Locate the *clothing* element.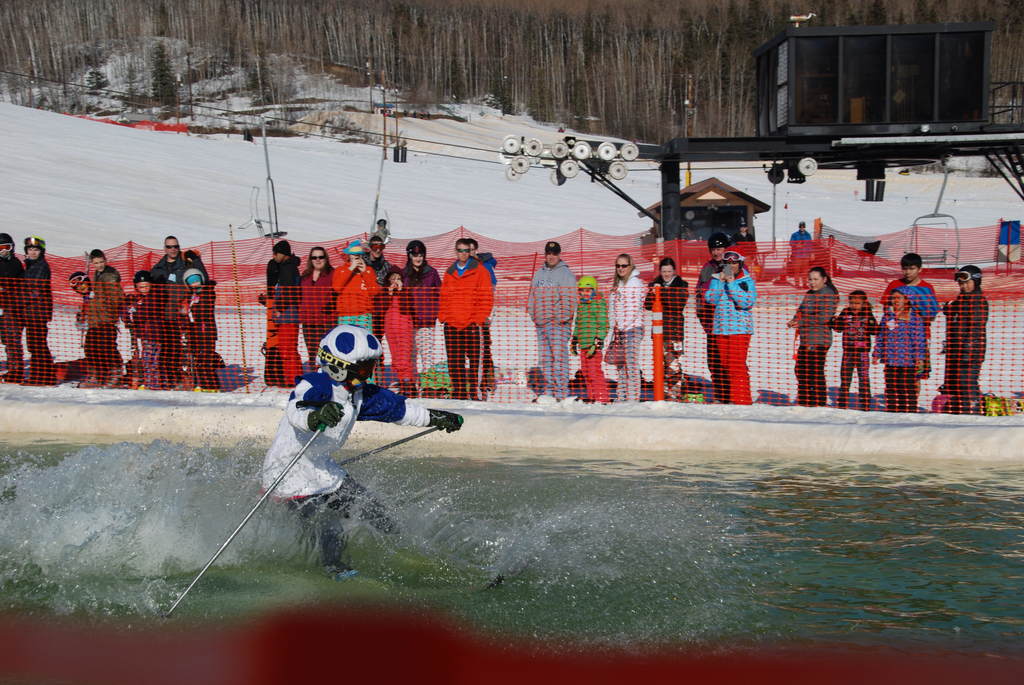
Element bbox: (left=264, top=357, right=415, bottom=573).
